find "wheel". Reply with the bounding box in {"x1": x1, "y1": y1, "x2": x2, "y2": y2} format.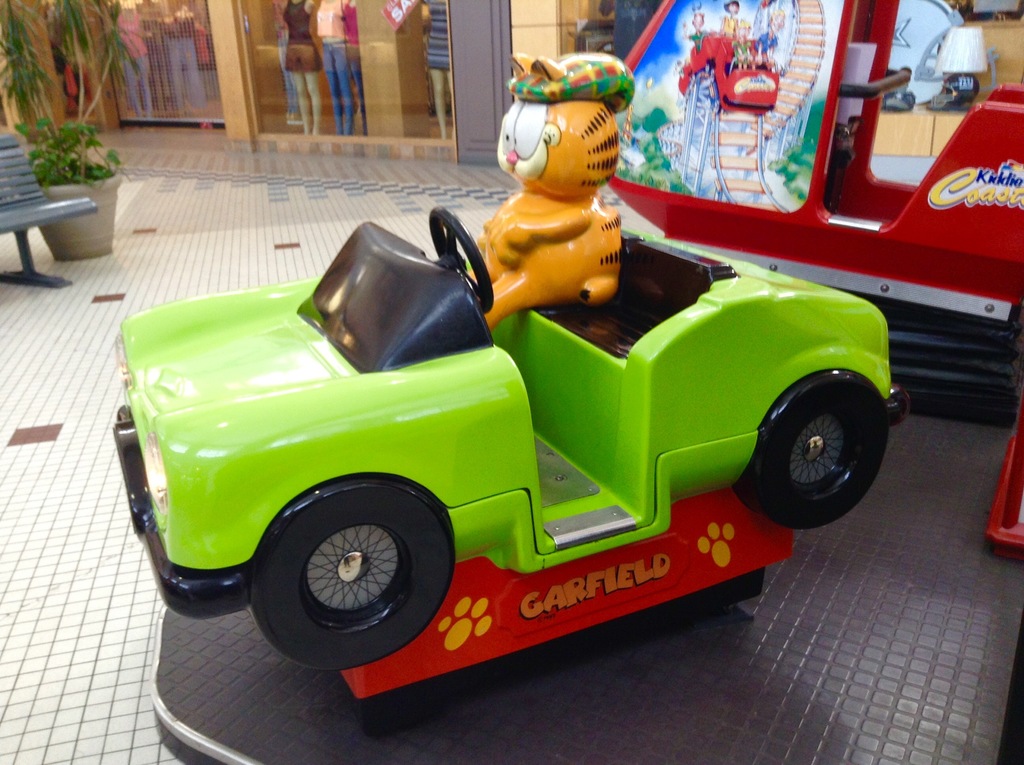
{"x1": 241, "y1": 483, "x2": 455, "y2": 668}.
